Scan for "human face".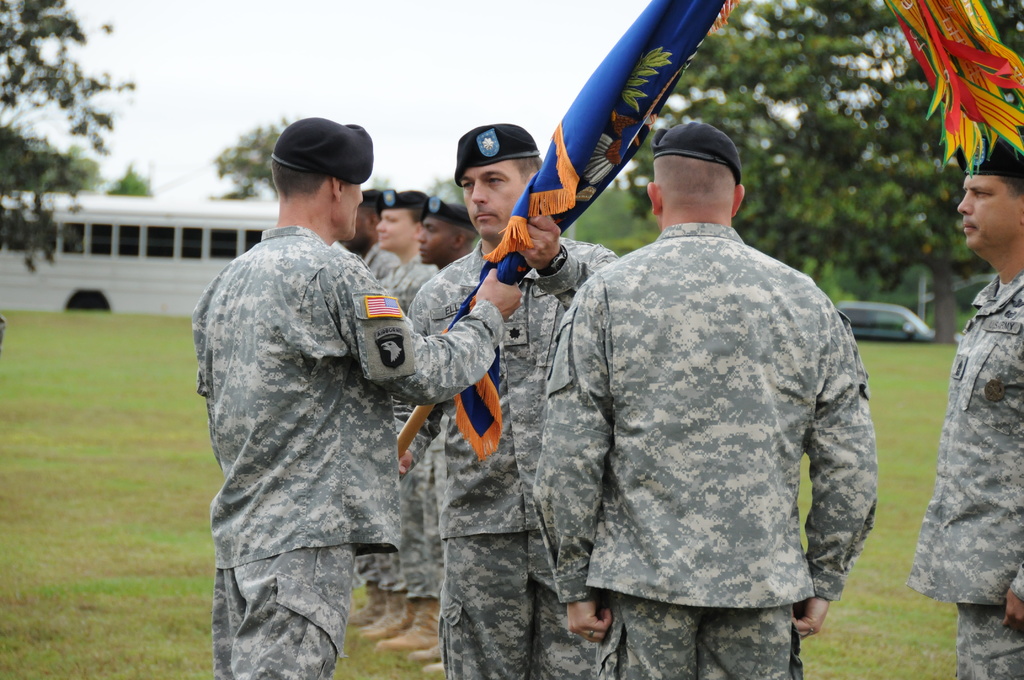
Scan result: box=[458, 164, 528, 241].
